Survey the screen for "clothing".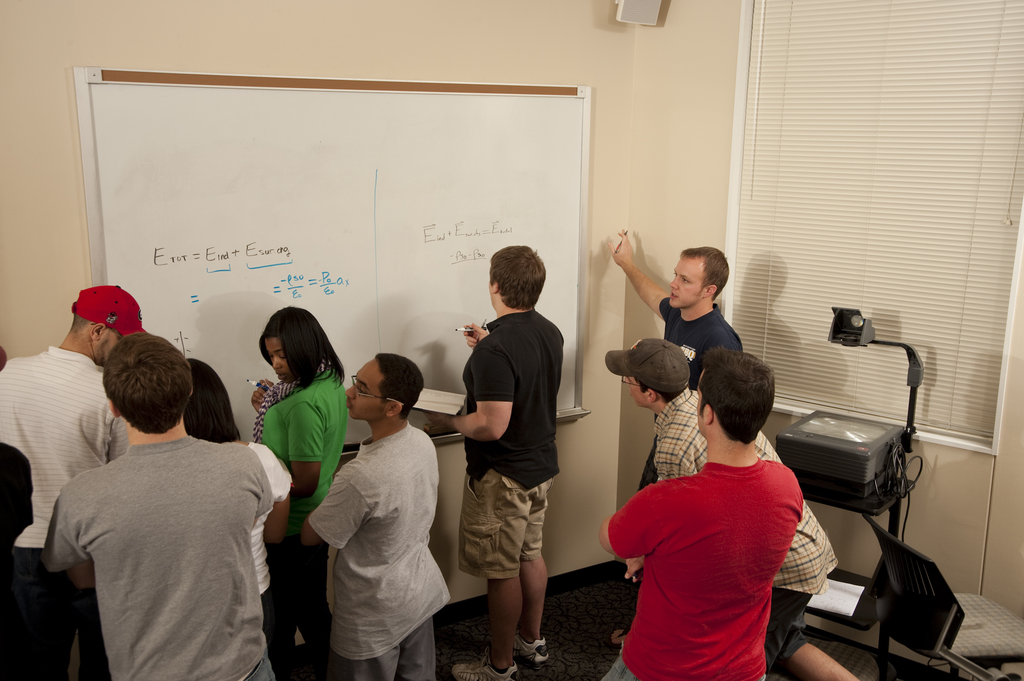
Survey found: [186, 433, 297, 655].
